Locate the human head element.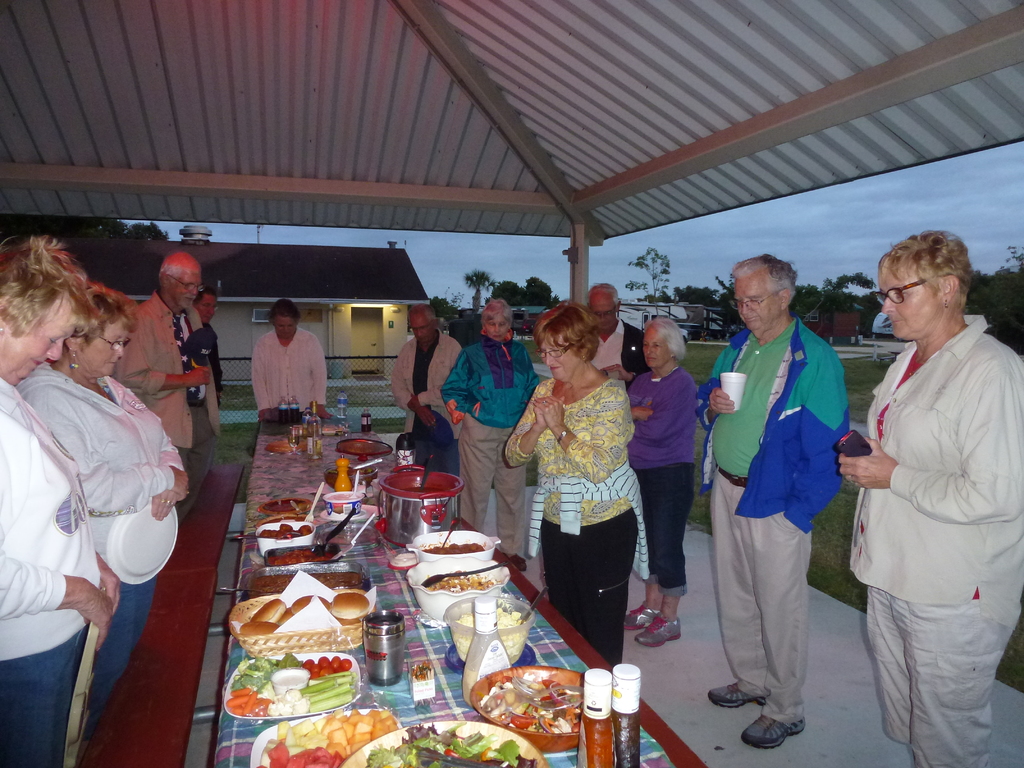
Element bbox: bbox=(157, 252, 201, 311).
